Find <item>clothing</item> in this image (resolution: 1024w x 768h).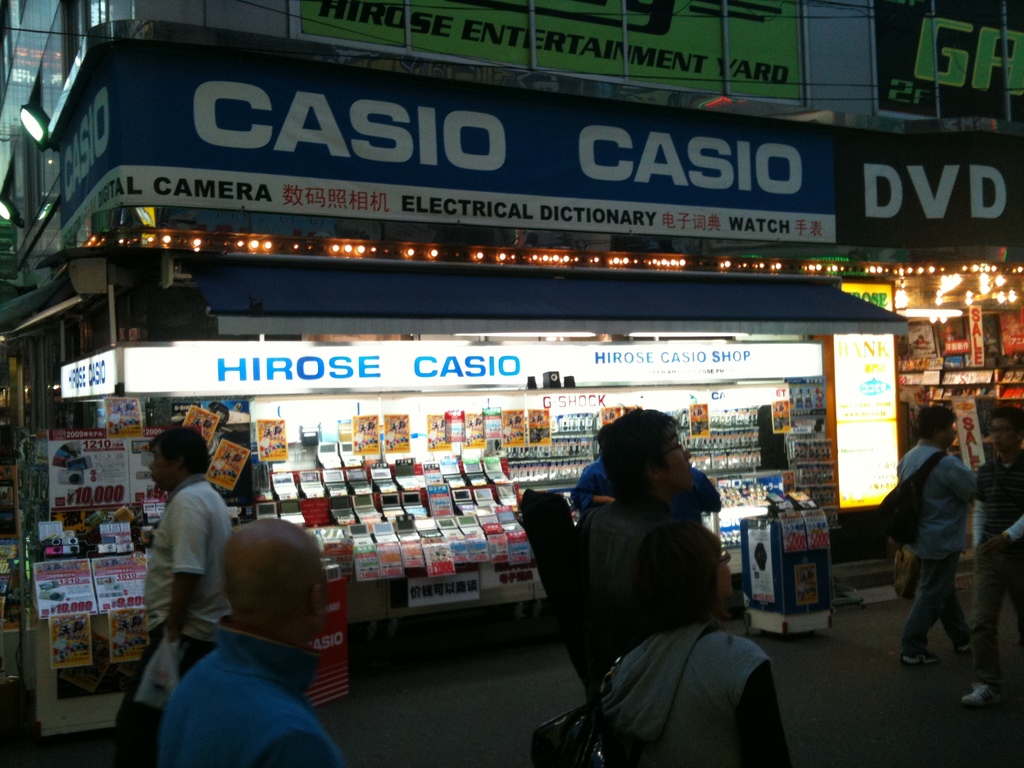
591,495,703,637.
